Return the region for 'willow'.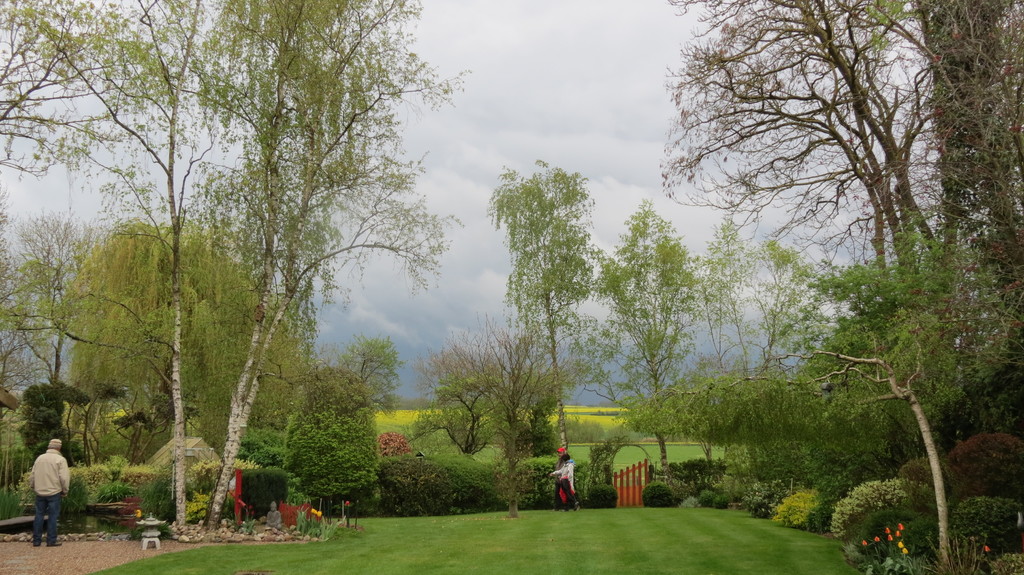
588, 196, 707, 467.
